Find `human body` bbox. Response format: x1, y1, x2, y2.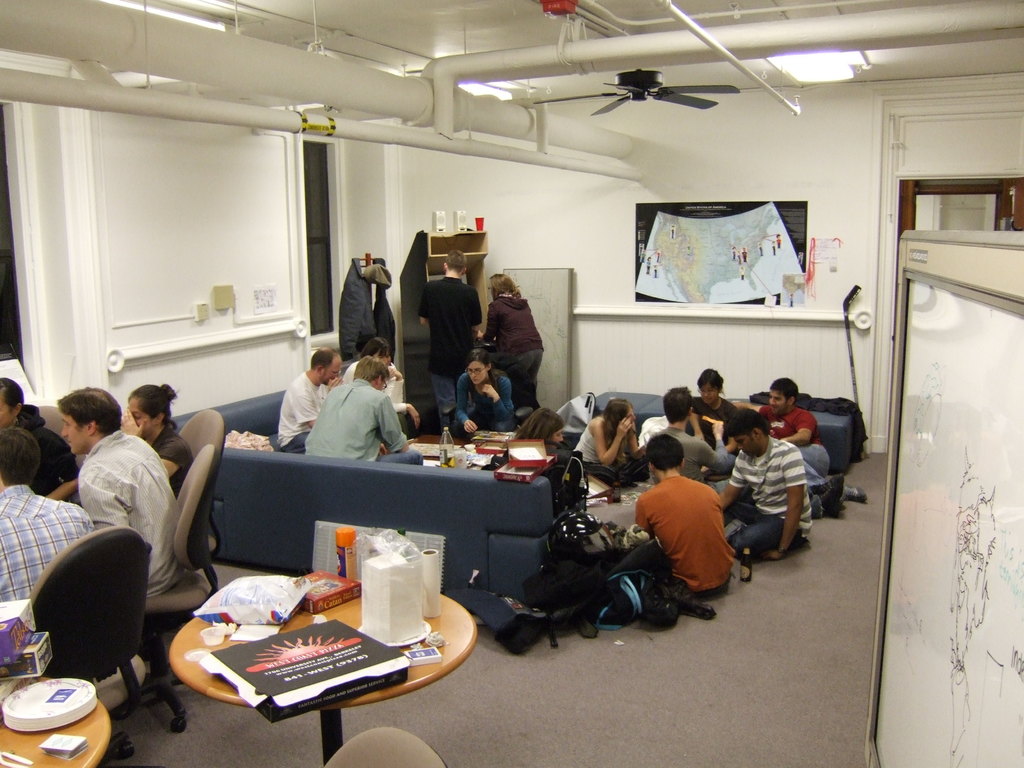
0, 379, 83, 502.
